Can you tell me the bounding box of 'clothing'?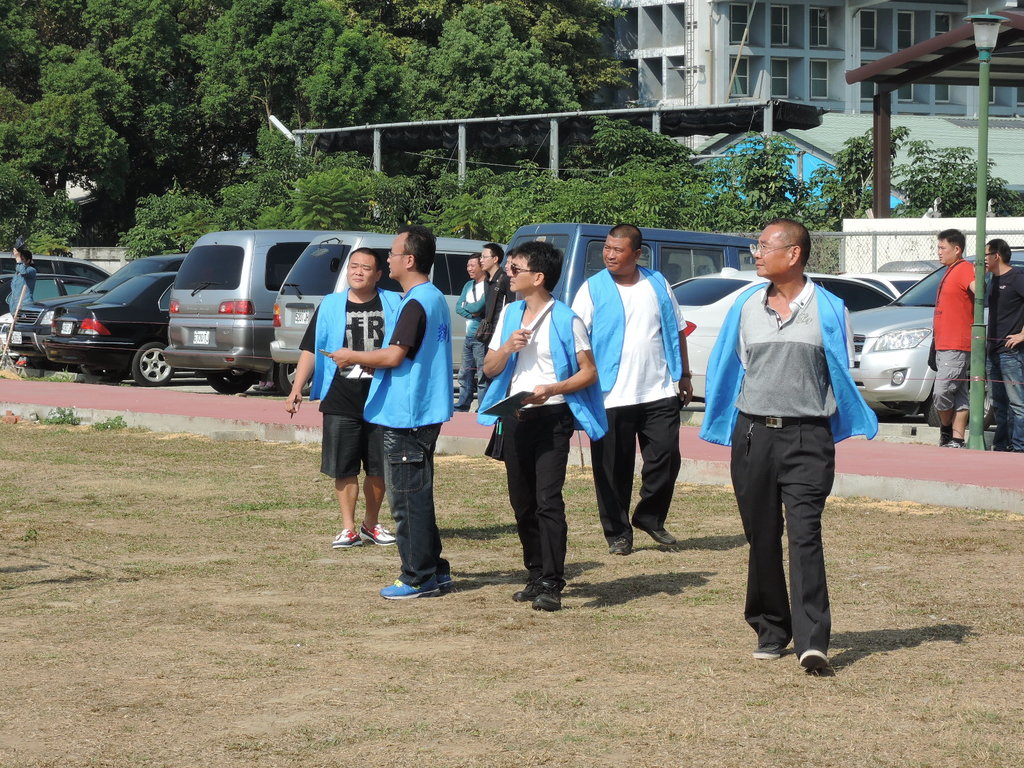
region(454, 281, 486, 410).
